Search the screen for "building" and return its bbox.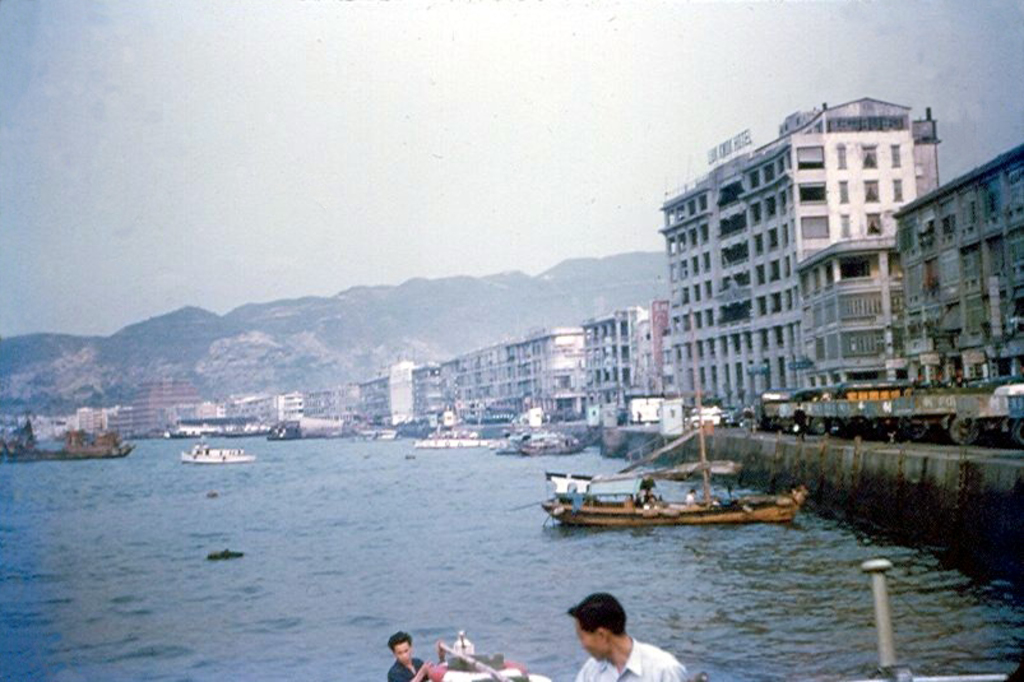
Found: bbox=(133, 376, 199, 439).
